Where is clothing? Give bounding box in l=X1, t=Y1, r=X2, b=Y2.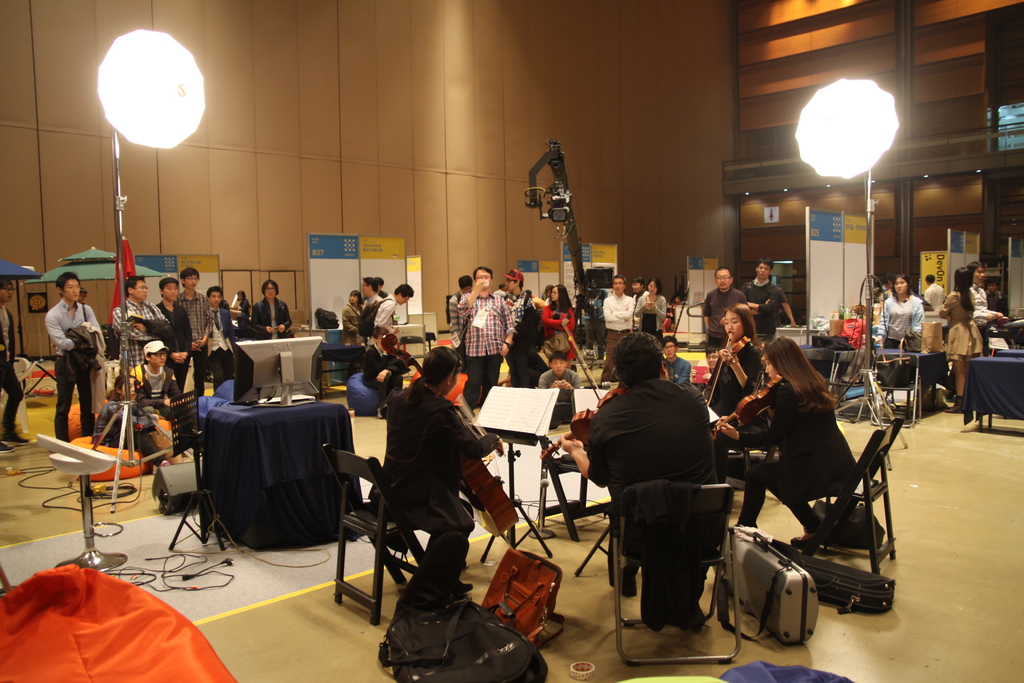
l=157, t=299, r=193, b=390.
